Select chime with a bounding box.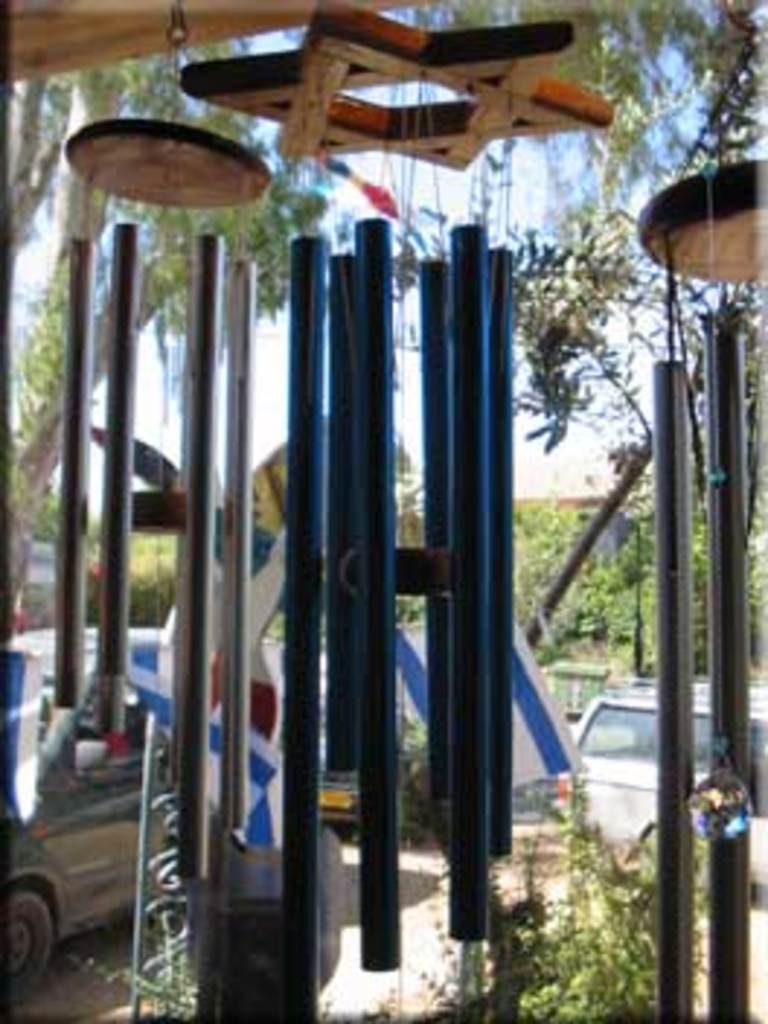
pyautogui.locateOnScreen(628, 157, 765, 1021).
